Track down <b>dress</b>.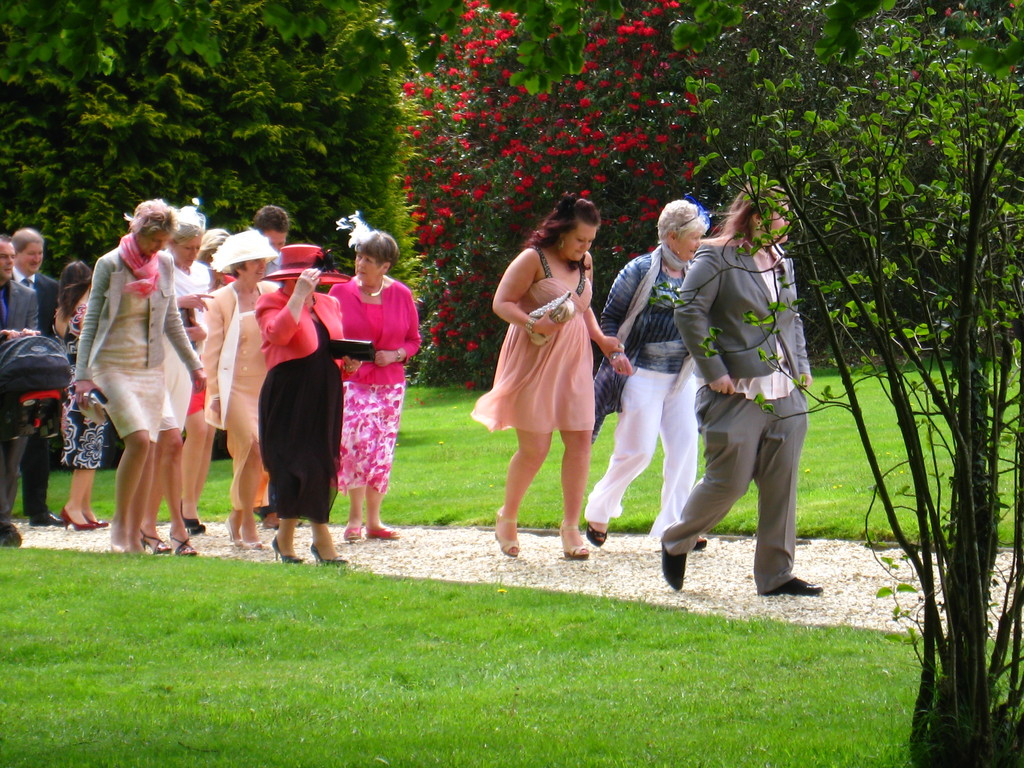
Tracked to pyautogui.locateOnScreen(227, 314, 269, 509).
